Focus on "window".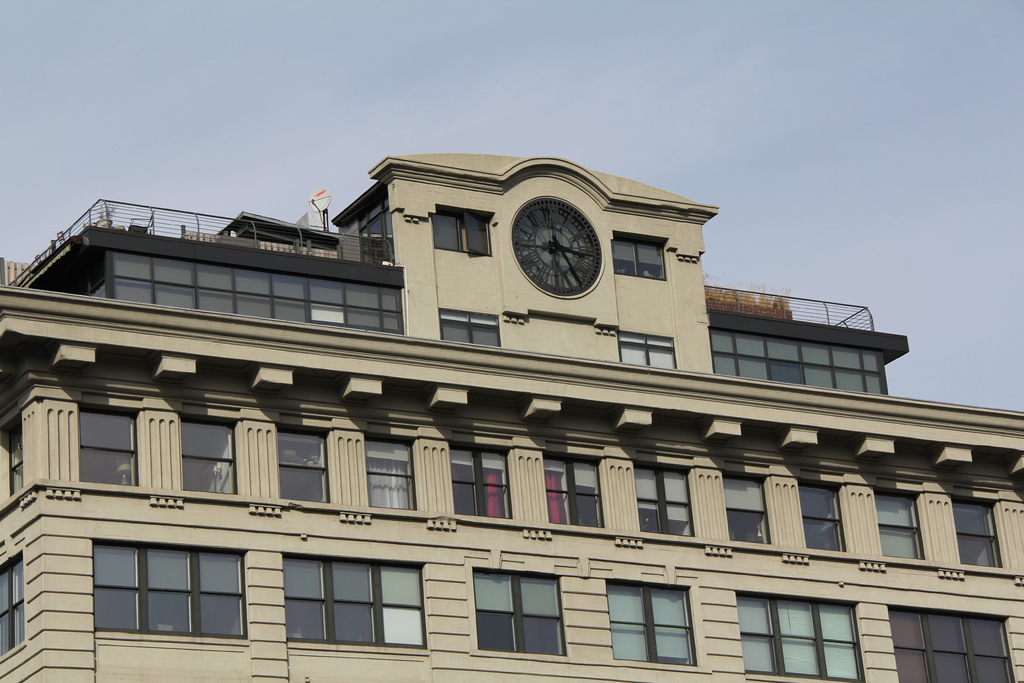
Focused at (x1=870, y1=490, x2=926, y2=561).
